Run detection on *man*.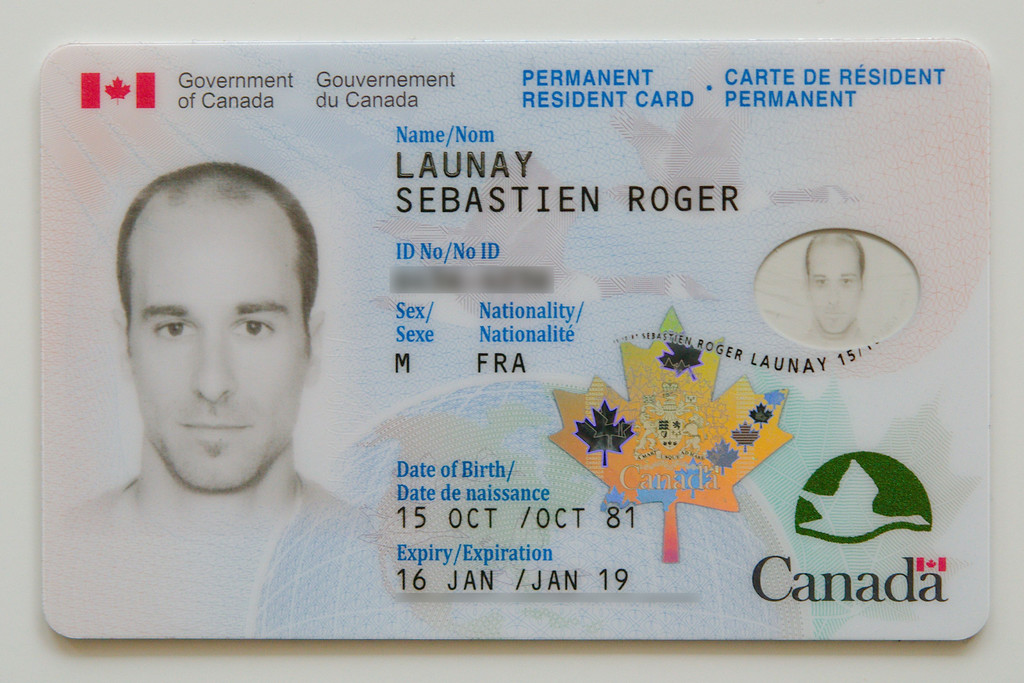
Result: 57 150 380 582.
